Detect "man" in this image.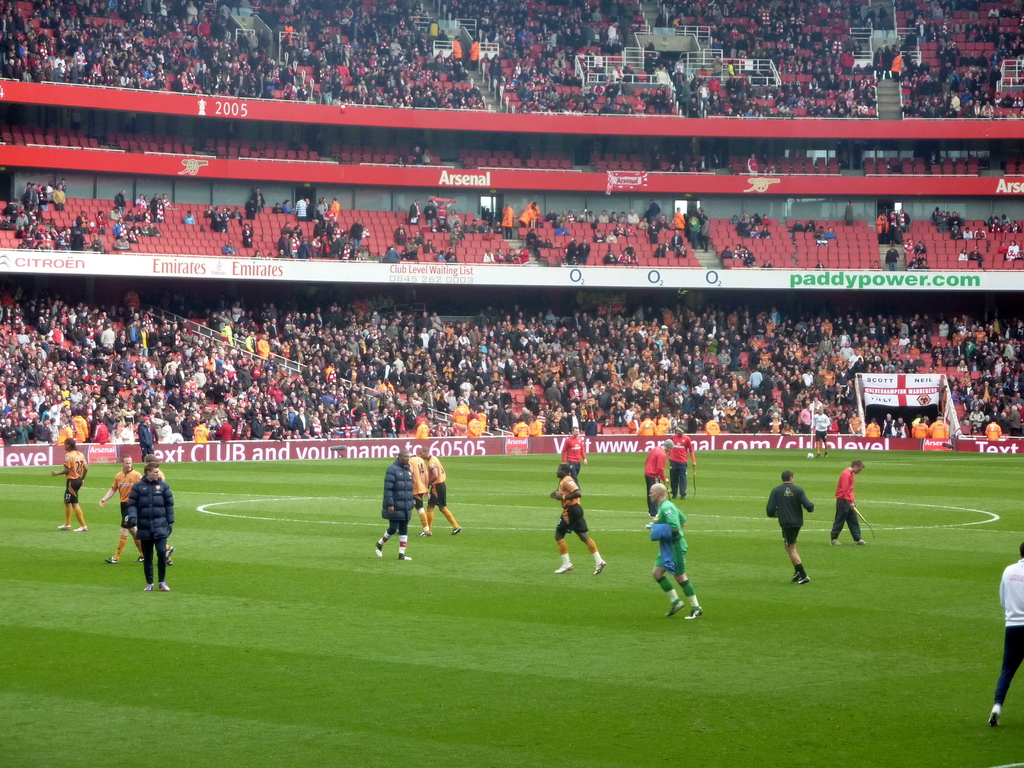
Detection: l=182, t=209, r=194, b=224.
